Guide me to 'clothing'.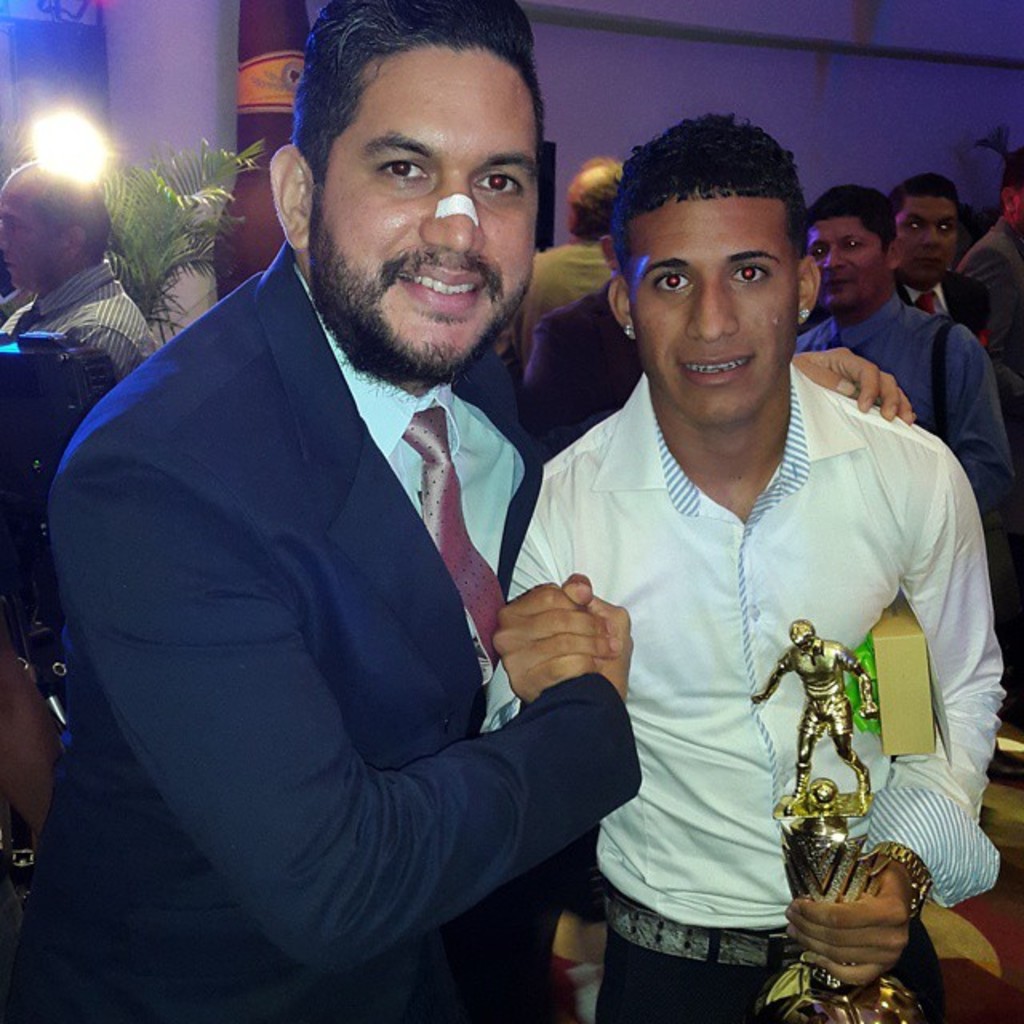
Guidance: detection(904, 266, 1021, 325).
